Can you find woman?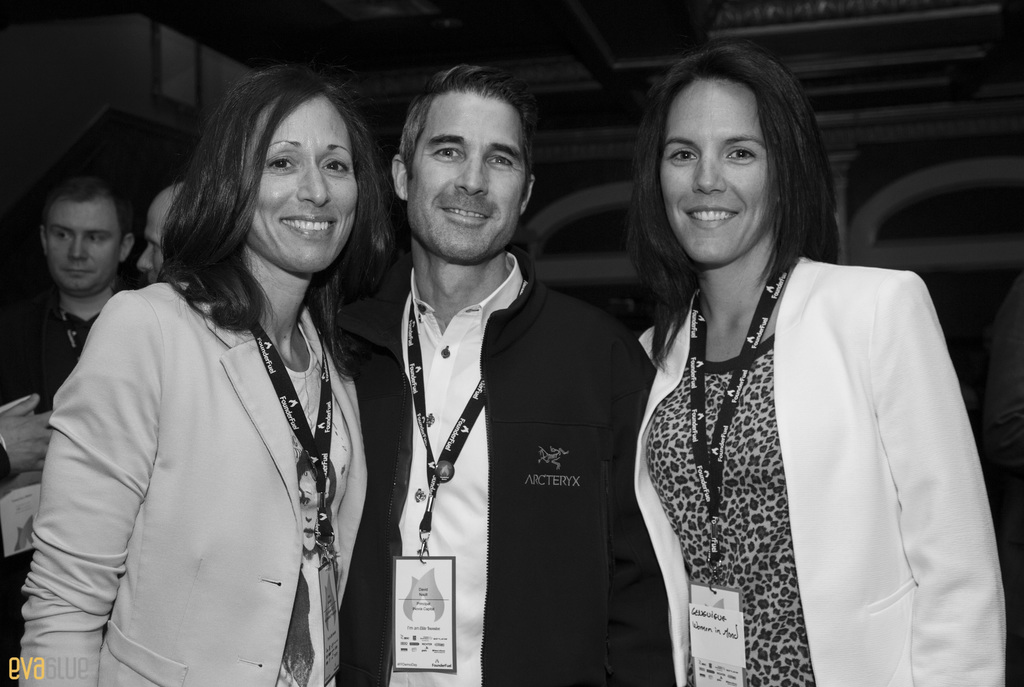
Yes, bounding box: box=[27, 80, 401, 686].
